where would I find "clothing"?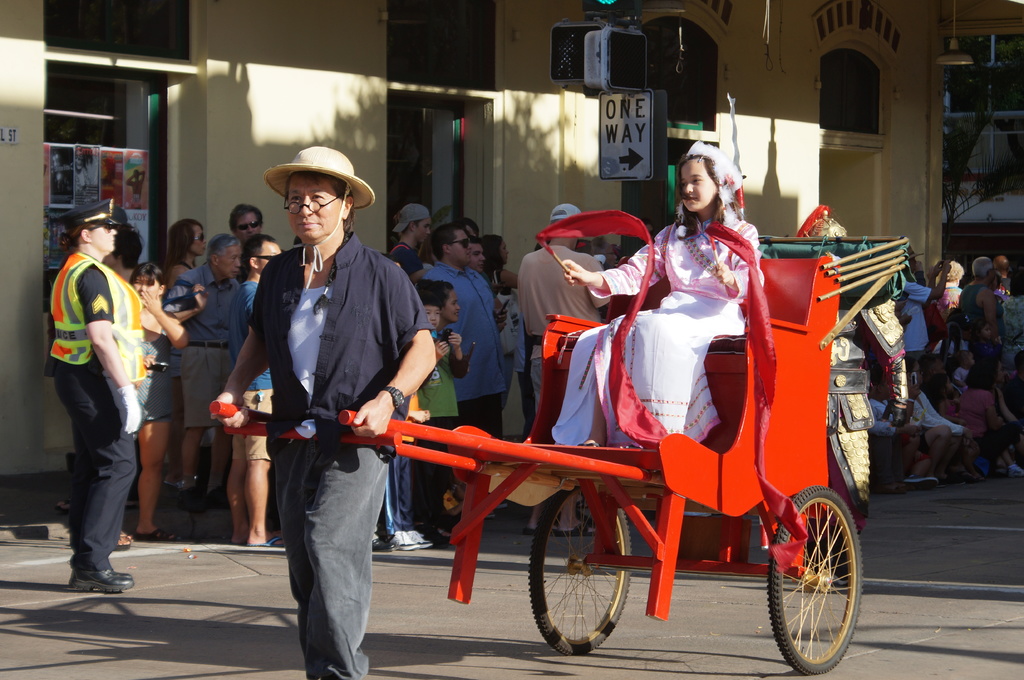
At x1=246 y1=231 x2=434 y2=679.
